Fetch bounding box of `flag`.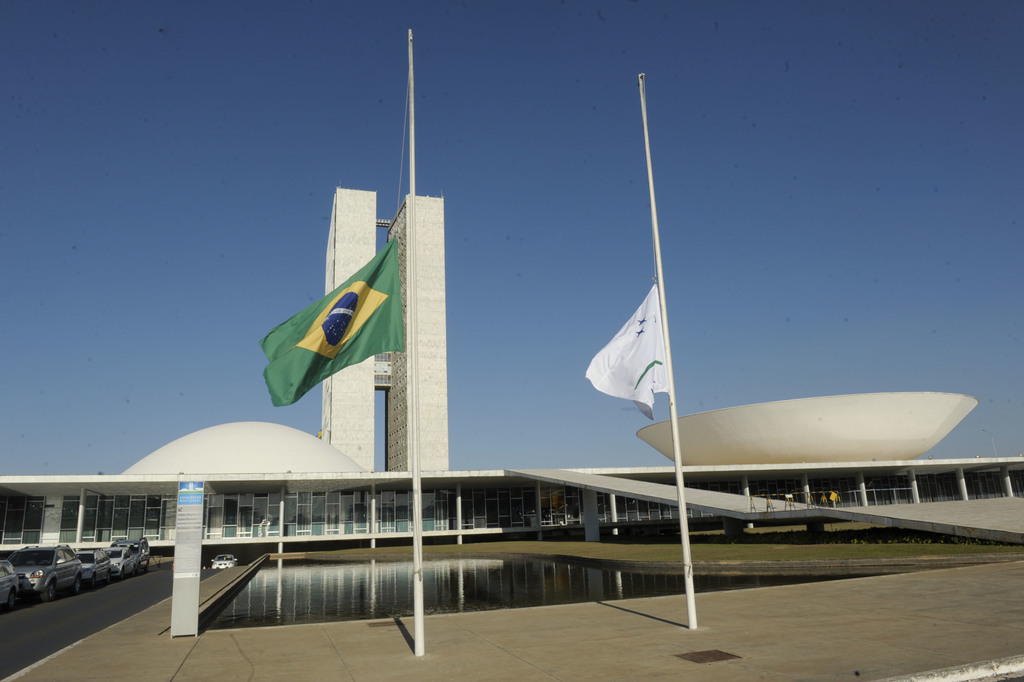
Bbox: crop(257, 234, 406, 407).
